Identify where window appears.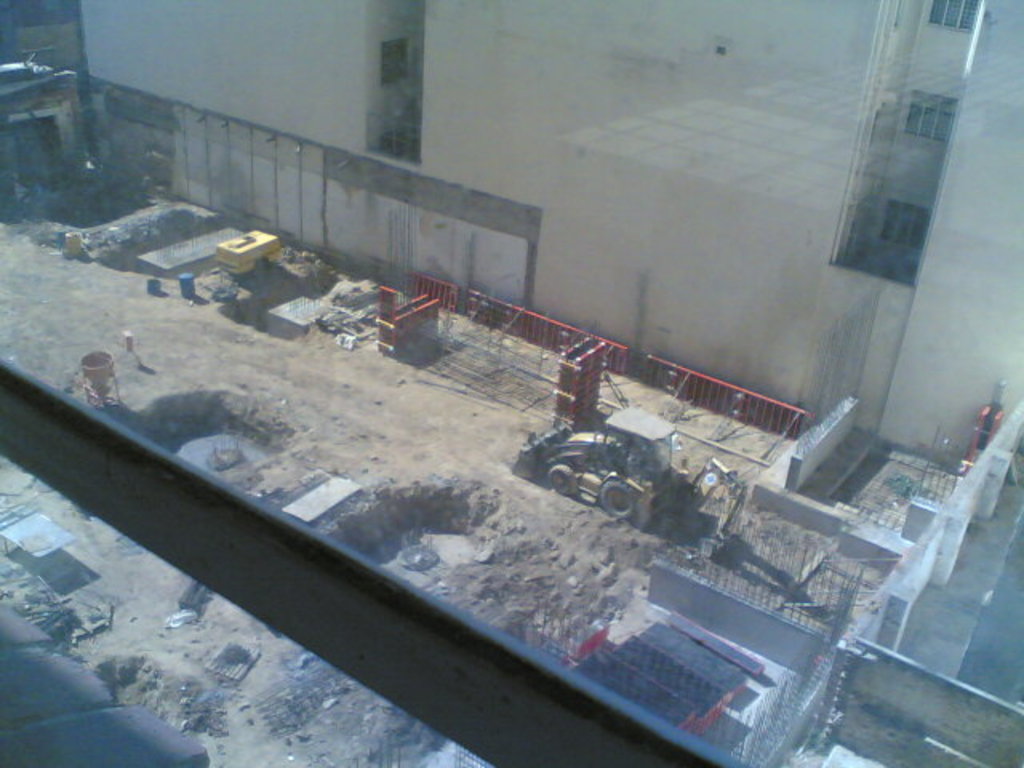
Appears at 382,40,413,86.
